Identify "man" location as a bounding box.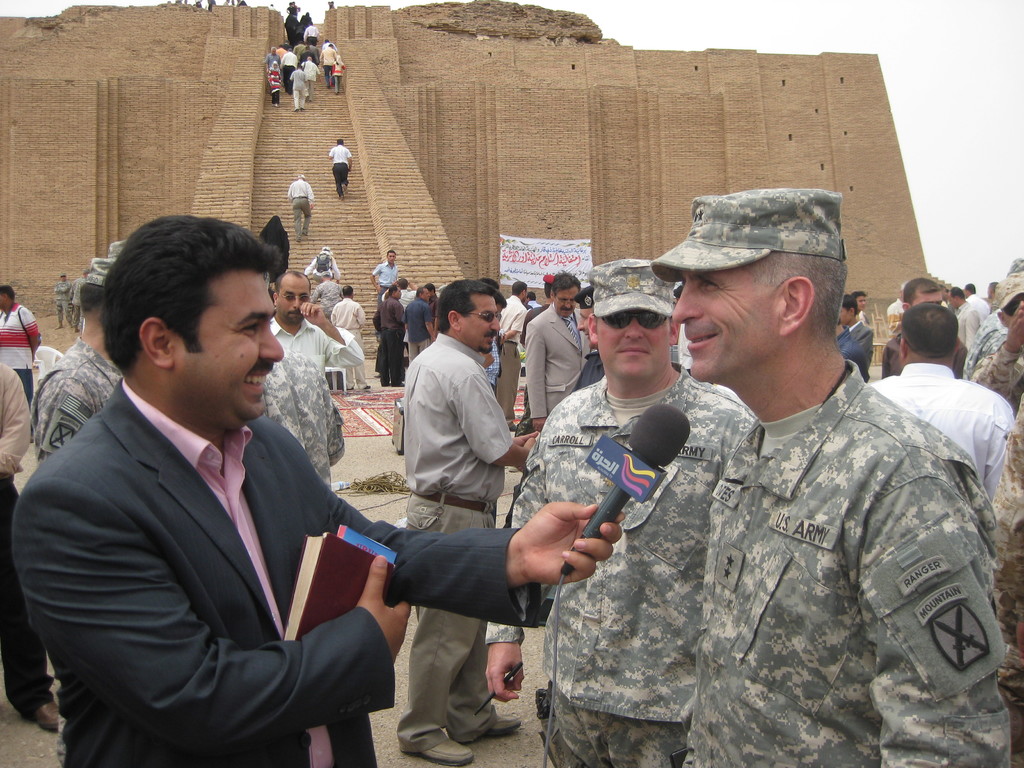
select_region(15, 209, 625, 767).
